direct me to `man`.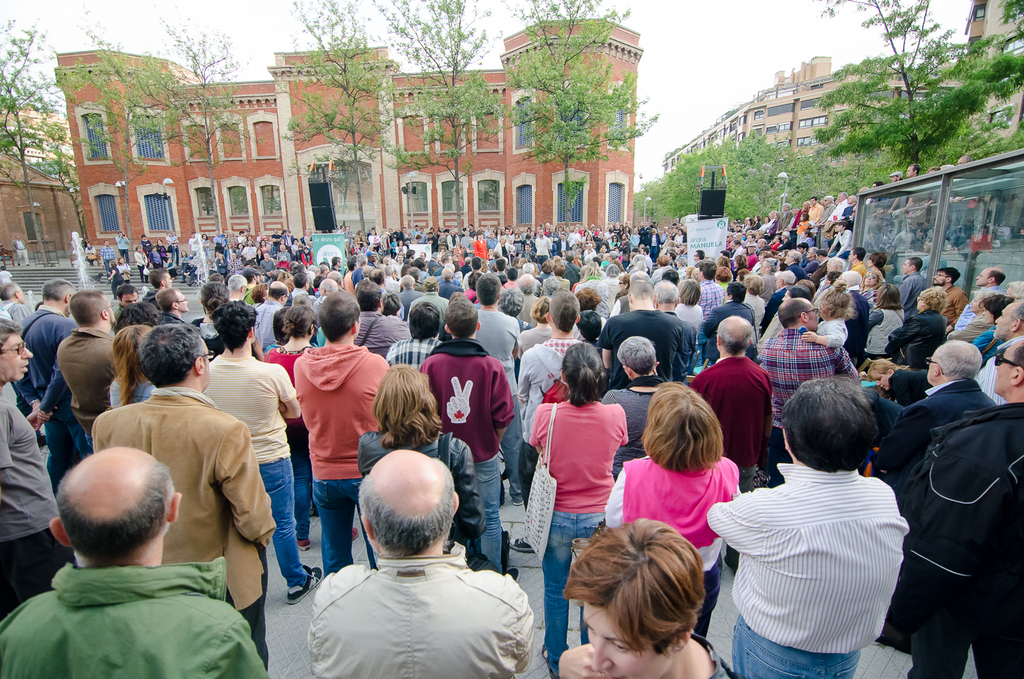
Direction: (757,238,769,252).
